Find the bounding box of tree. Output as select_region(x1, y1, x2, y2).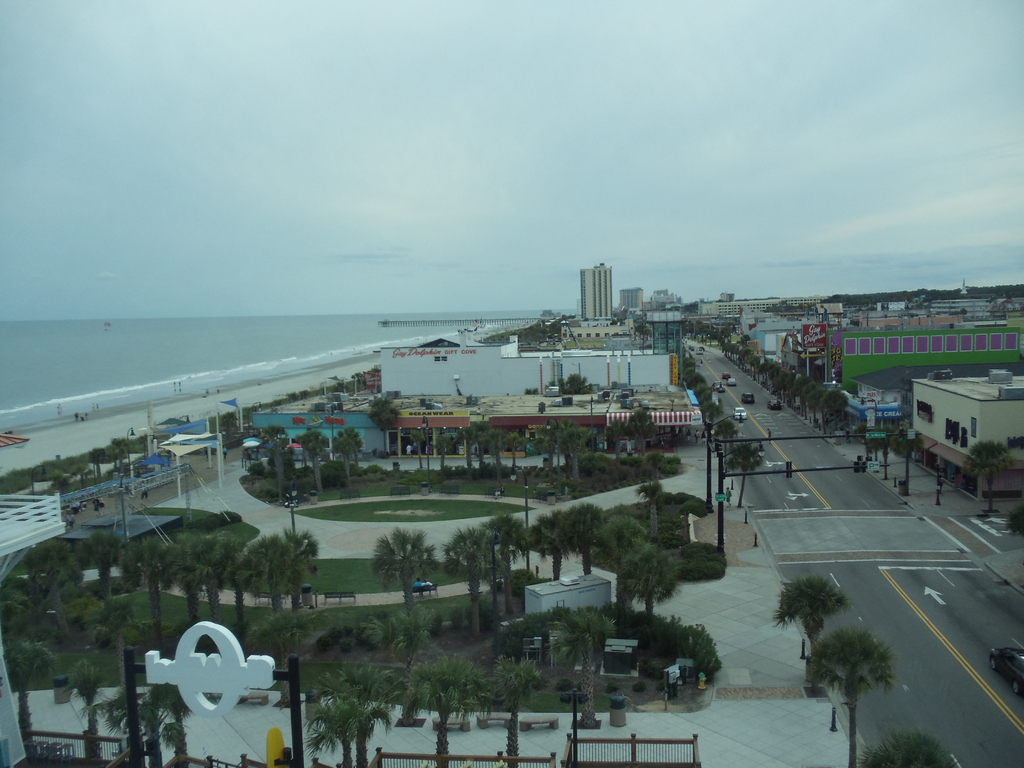
select_region(599, 512, 646, 610).
